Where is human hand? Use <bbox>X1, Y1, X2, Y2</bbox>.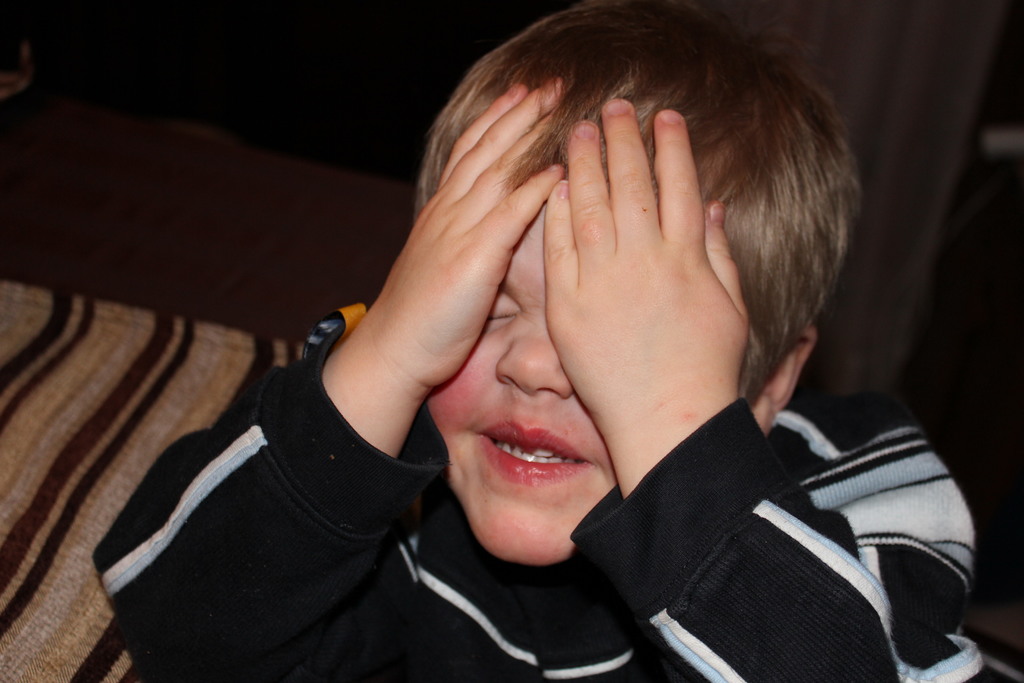
<bbox>310, 133, 556, 472</bbox>.
